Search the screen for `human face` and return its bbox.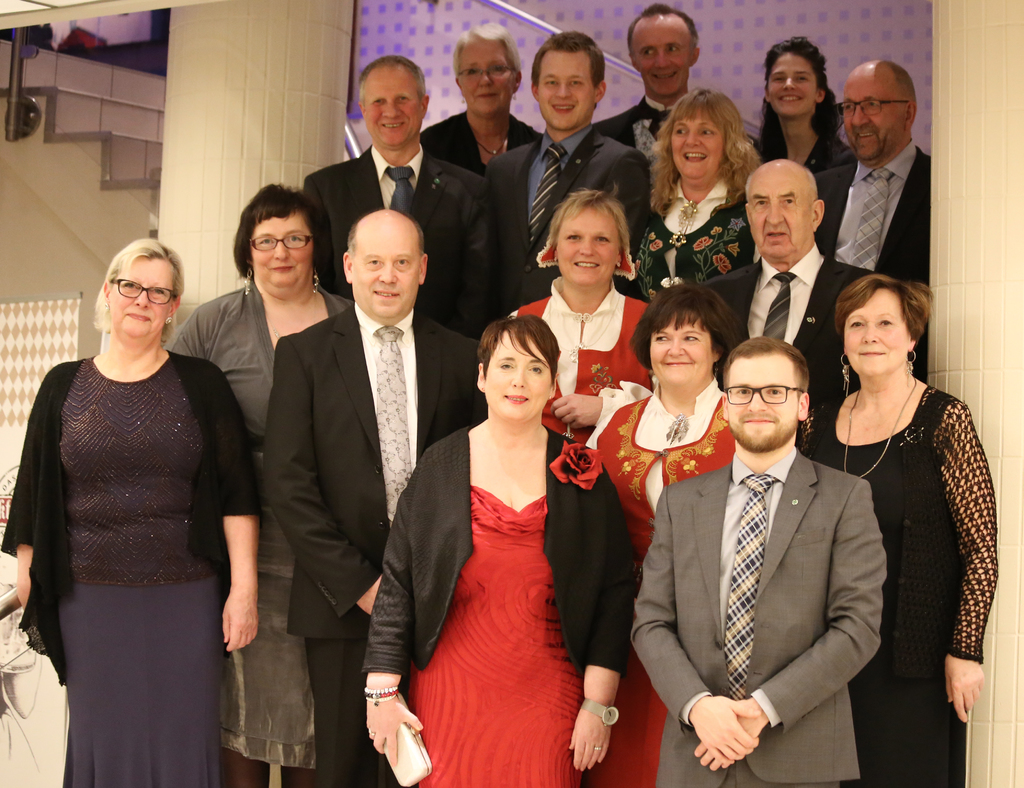
Found: bbox(840, 64, 909, 161).
